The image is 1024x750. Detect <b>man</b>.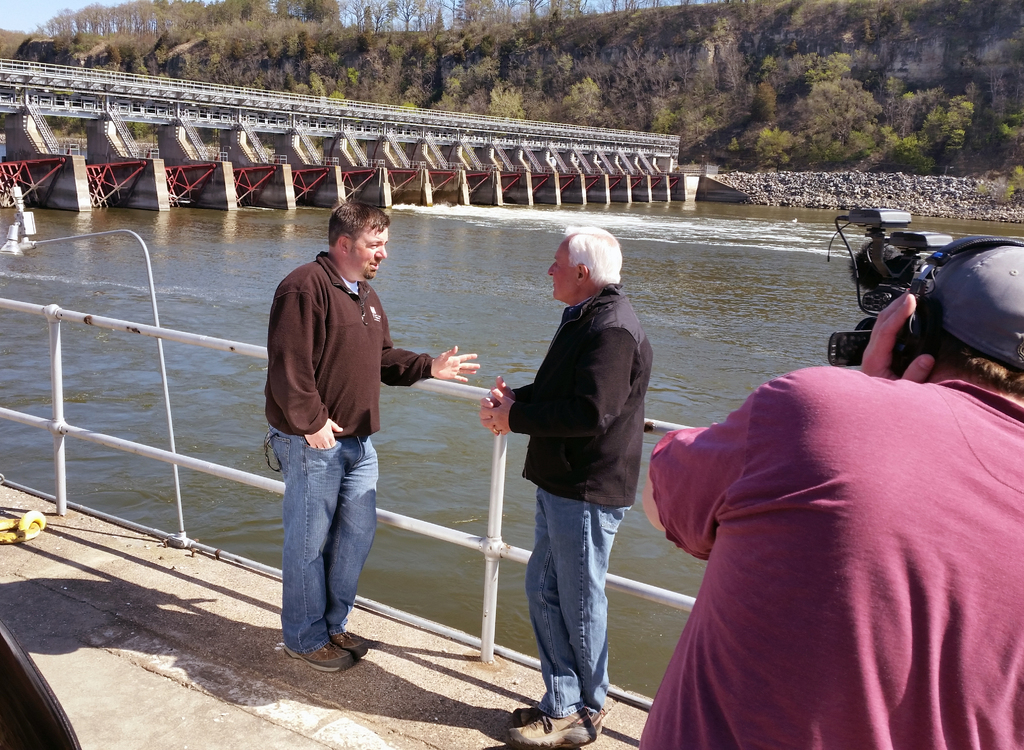
Detection: 476 238 671 724.
